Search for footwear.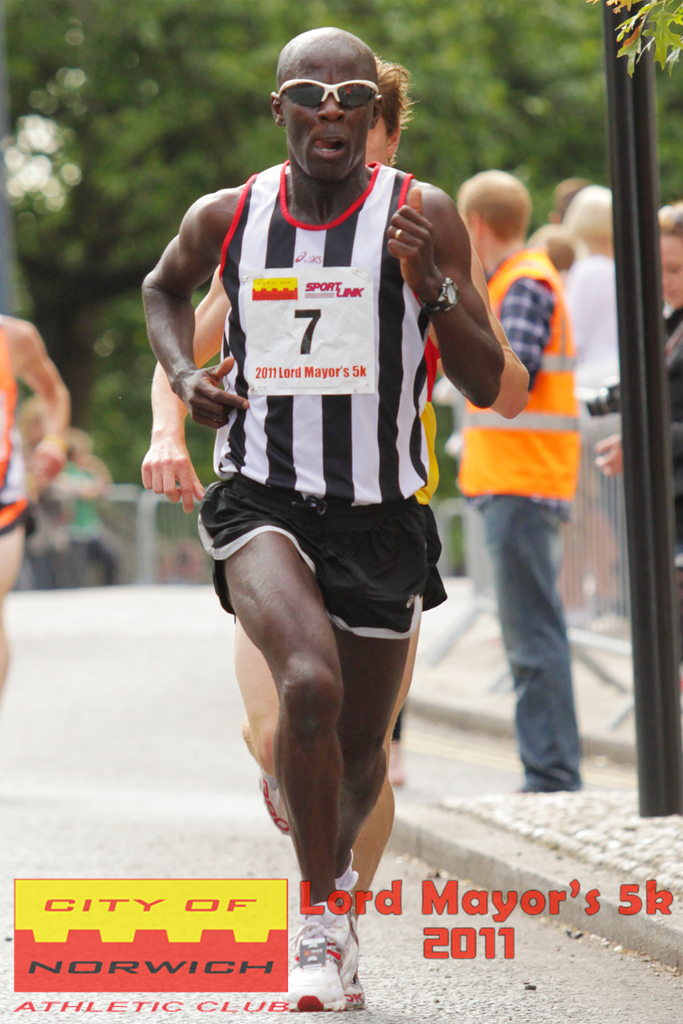
Found at box(268, 777, 297, 831).
